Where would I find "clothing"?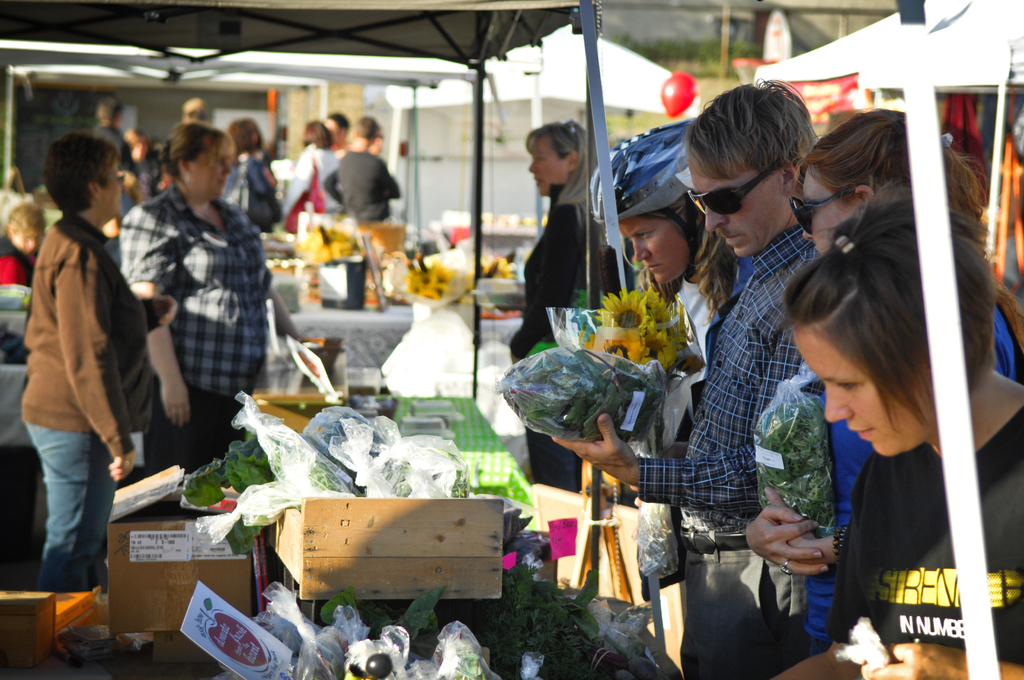
At detection(330, 147, 401, 222).
